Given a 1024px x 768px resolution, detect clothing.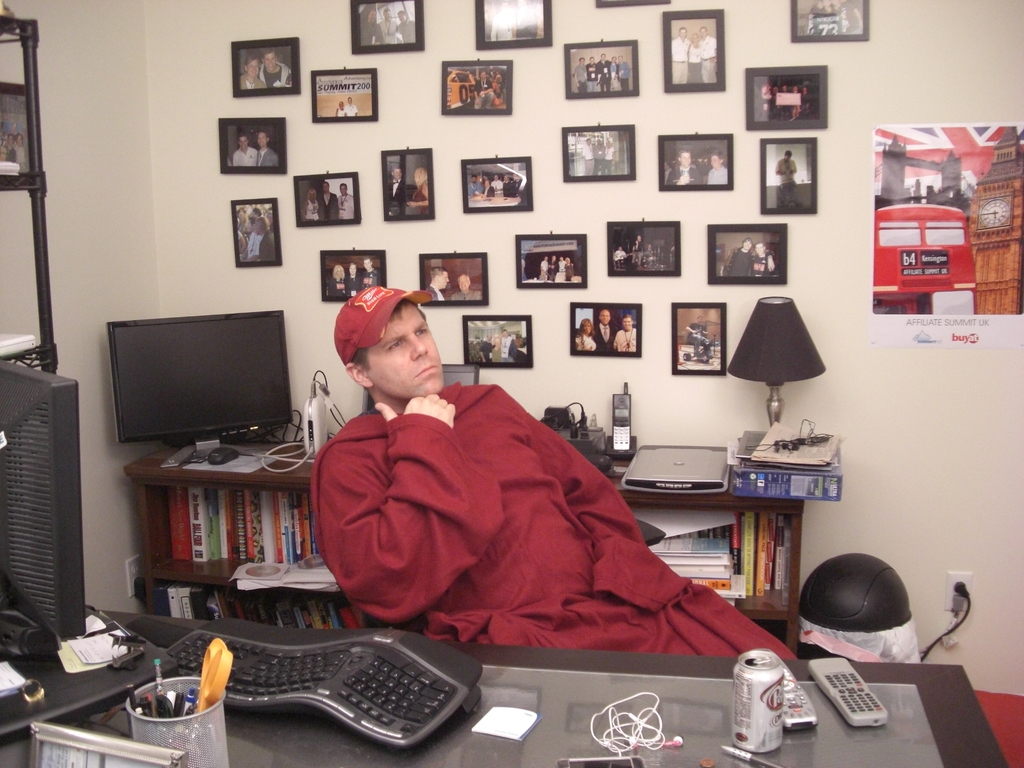
<region>575, 54, 633, 88</region>.
